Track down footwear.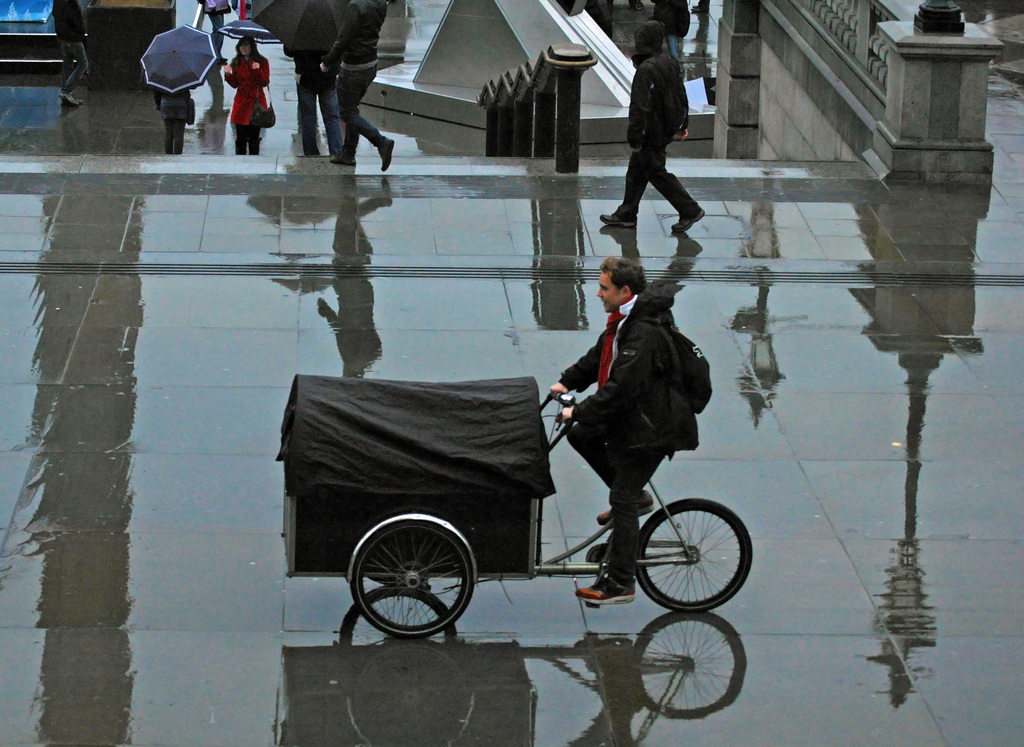
Tracked to rect(326, 147, 358, 165).
